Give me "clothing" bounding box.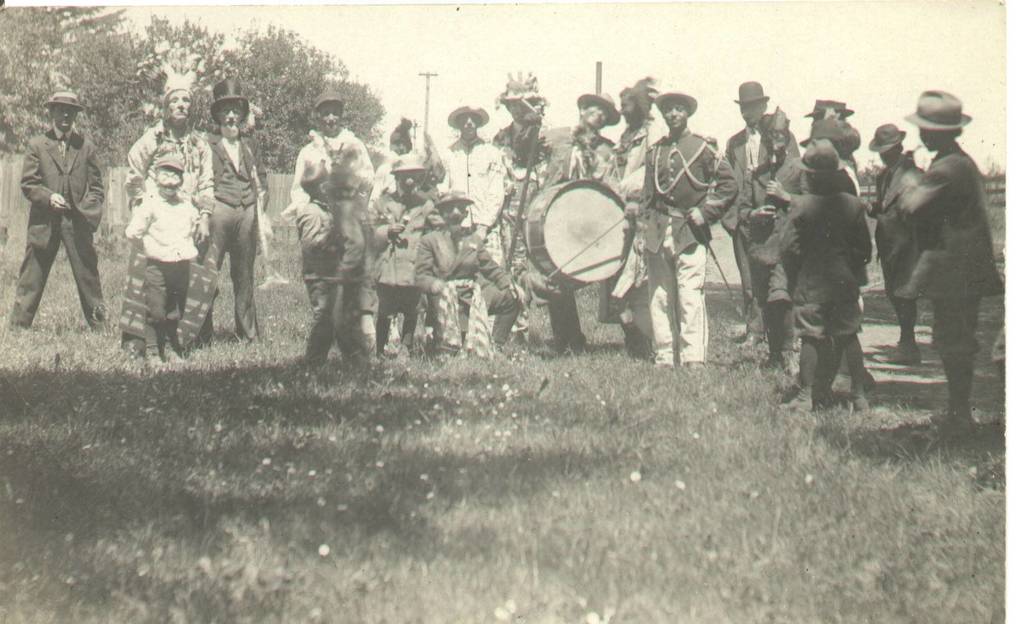
rect(646, 126, 744, 357).
